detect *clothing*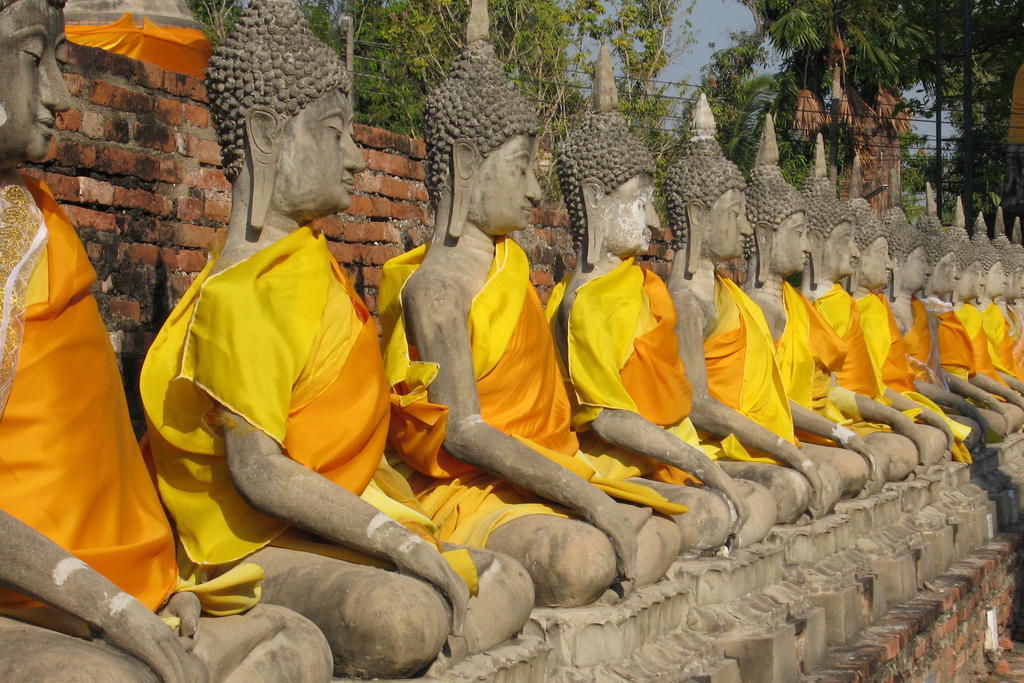
[left=865, top=288, right=932, bottom=407]
